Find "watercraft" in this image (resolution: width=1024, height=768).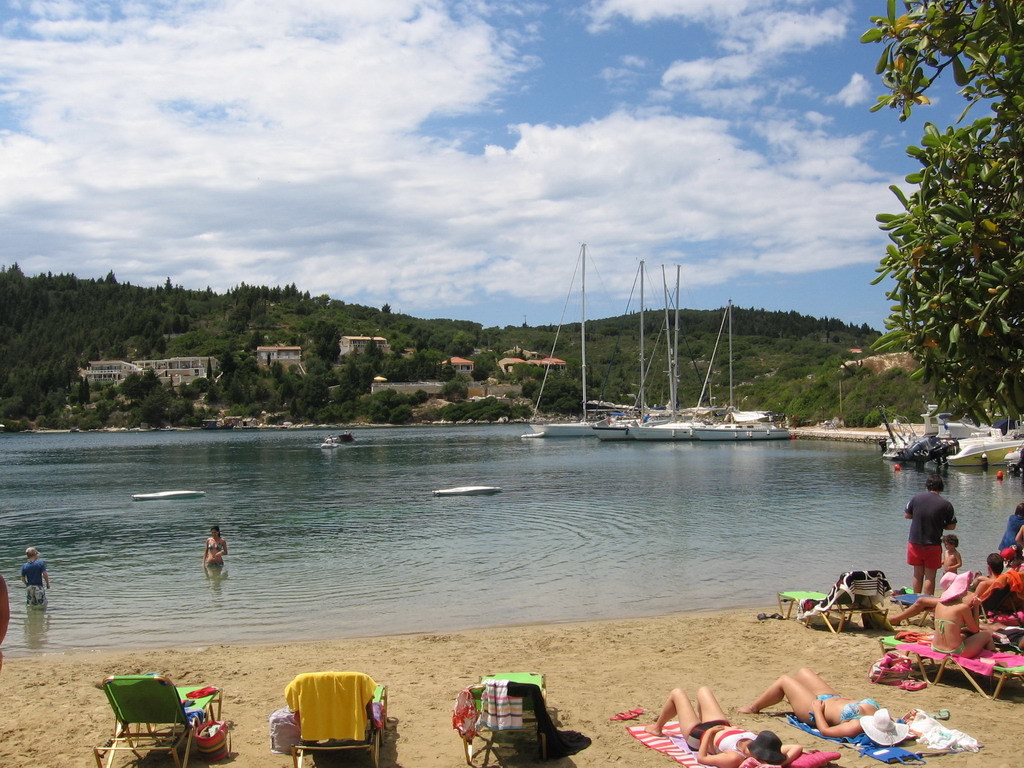
x1=621 y1=268 x2=699 y2=445.
